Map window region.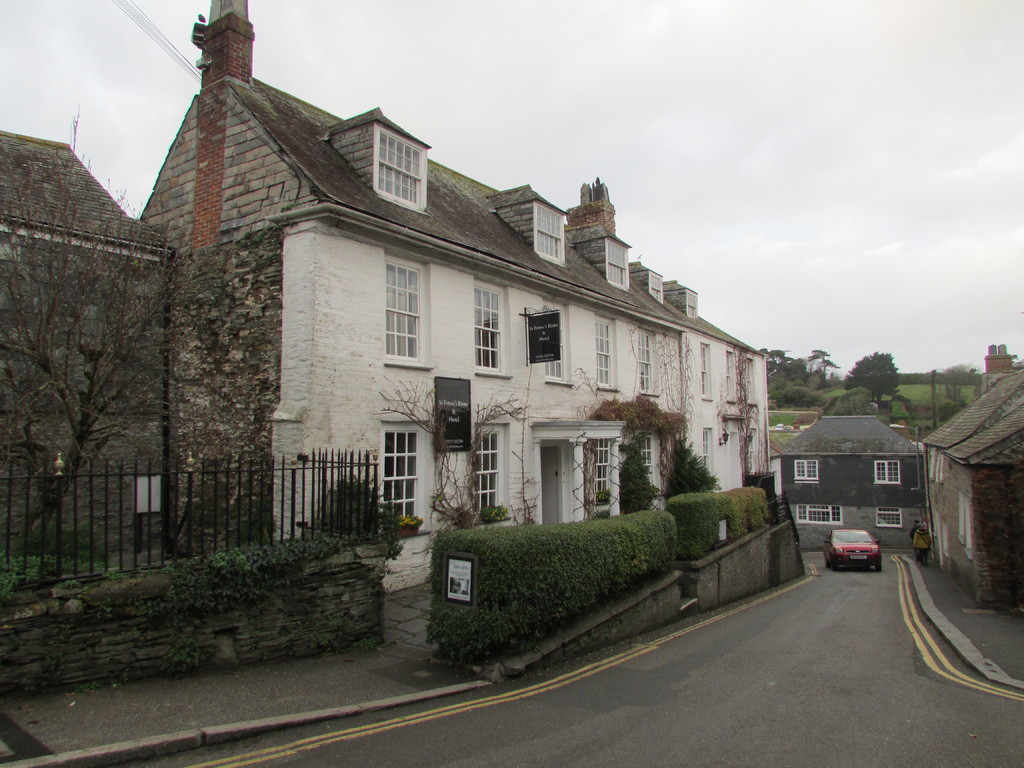
Mapped to locate(599, 315, 612, 382).
